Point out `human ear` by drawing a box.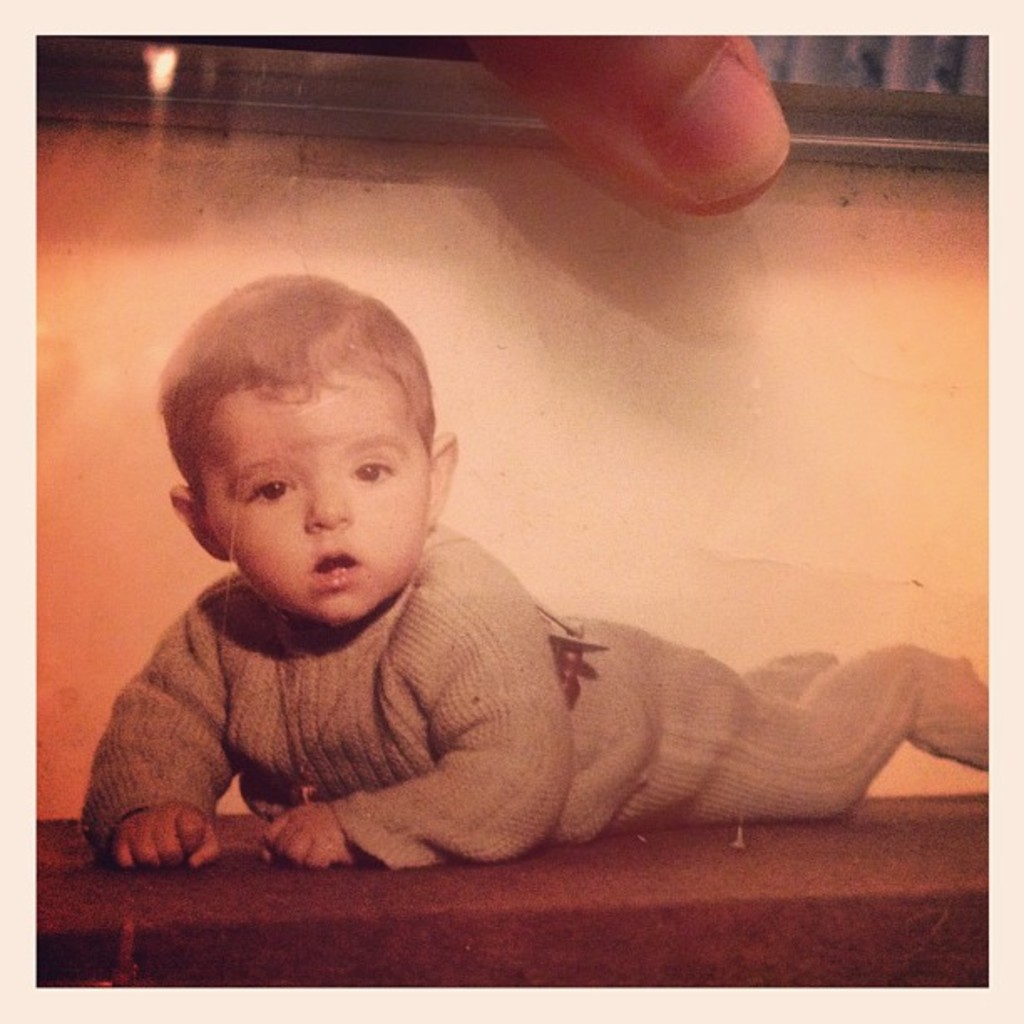
[162,485,226,562].
